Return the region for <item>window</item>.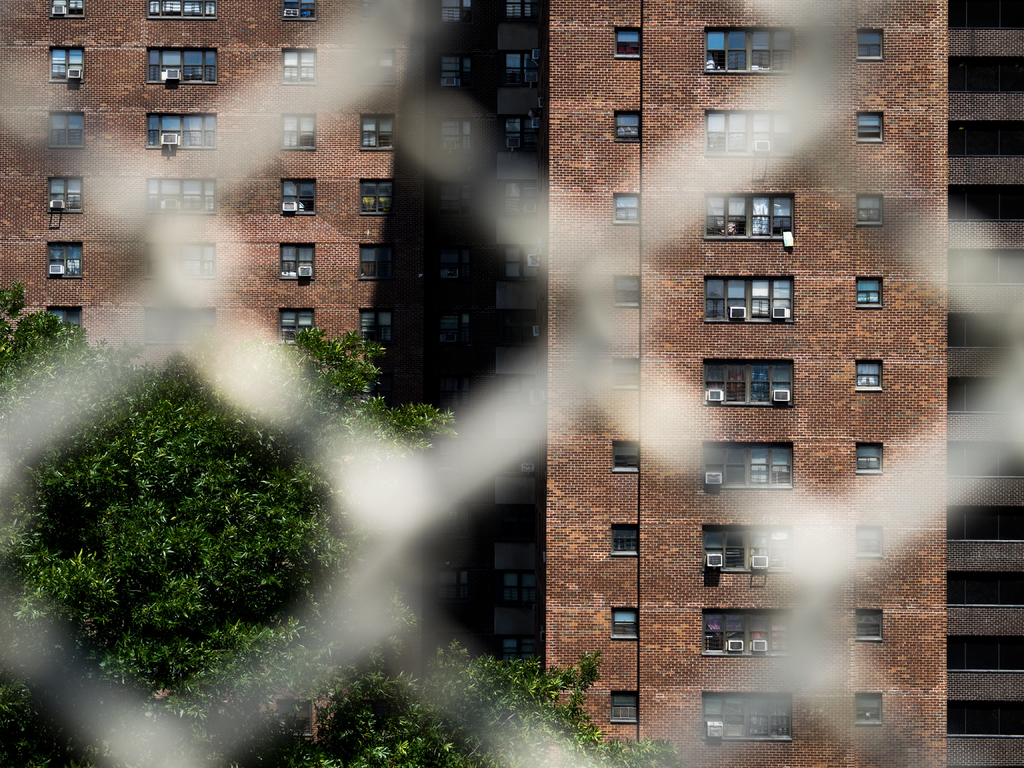
left=134, top=239, right=216, bottom=281.
